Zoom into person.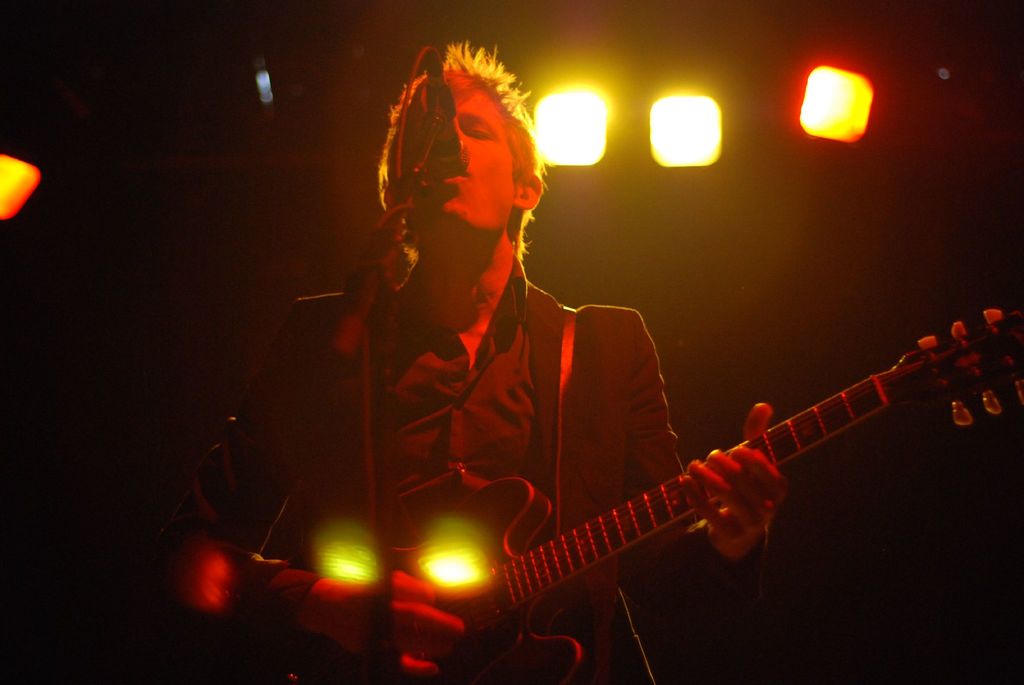
Zoom target: rect(151, 36, 787, 684).
